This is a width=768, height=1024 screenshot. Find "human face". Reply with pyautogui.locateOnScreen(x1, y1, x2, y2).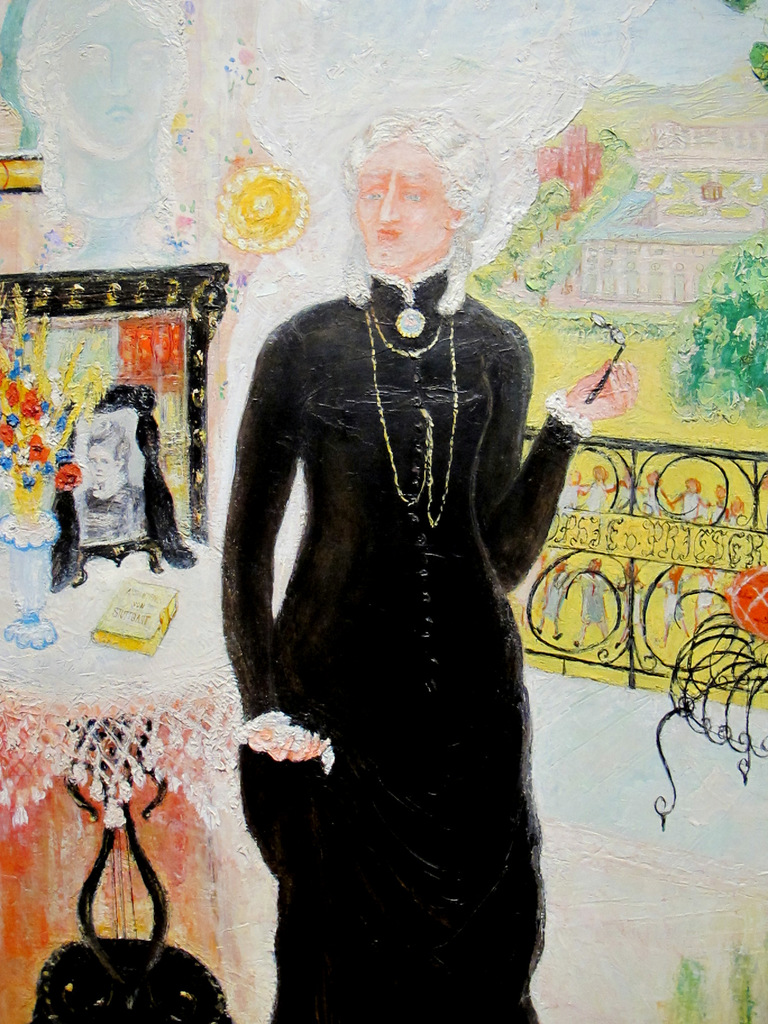
pyautogui.locateOnScreen(349, 147, 456, 281).
